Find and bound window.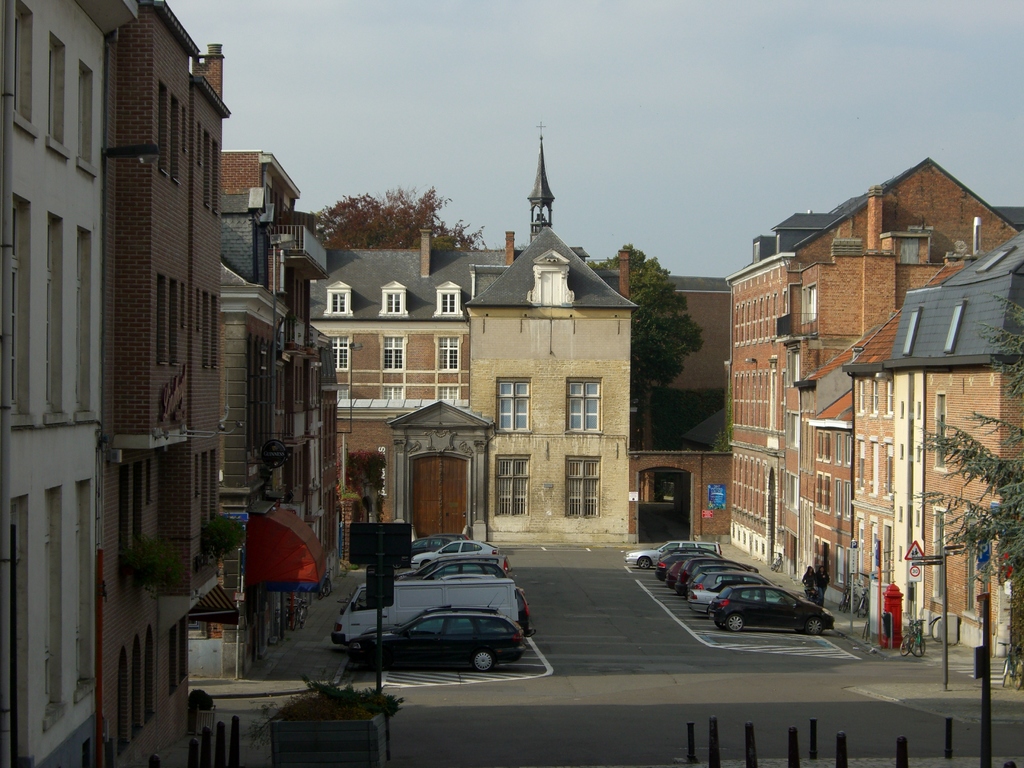
Bound: region(11, 199, 34, 426).
